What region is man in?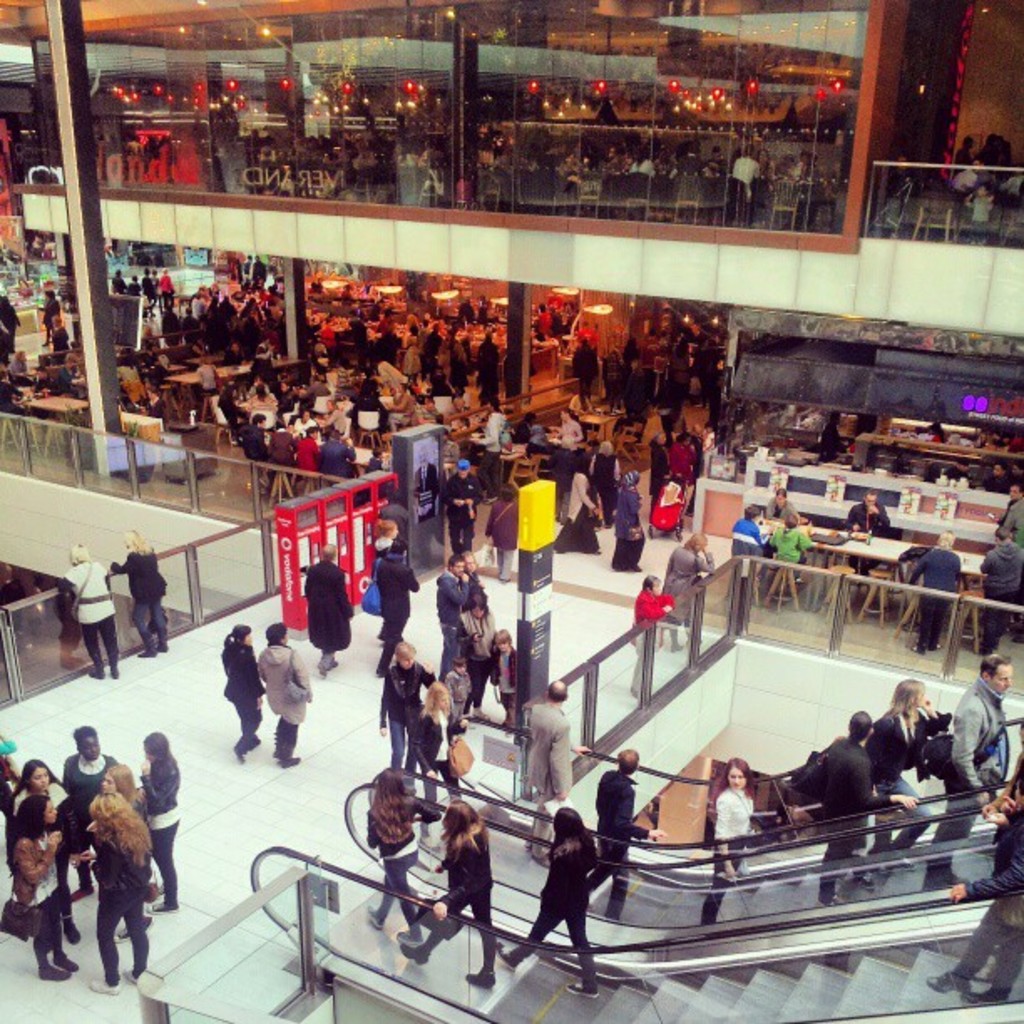
BBox(724, 141, 758, 206).
